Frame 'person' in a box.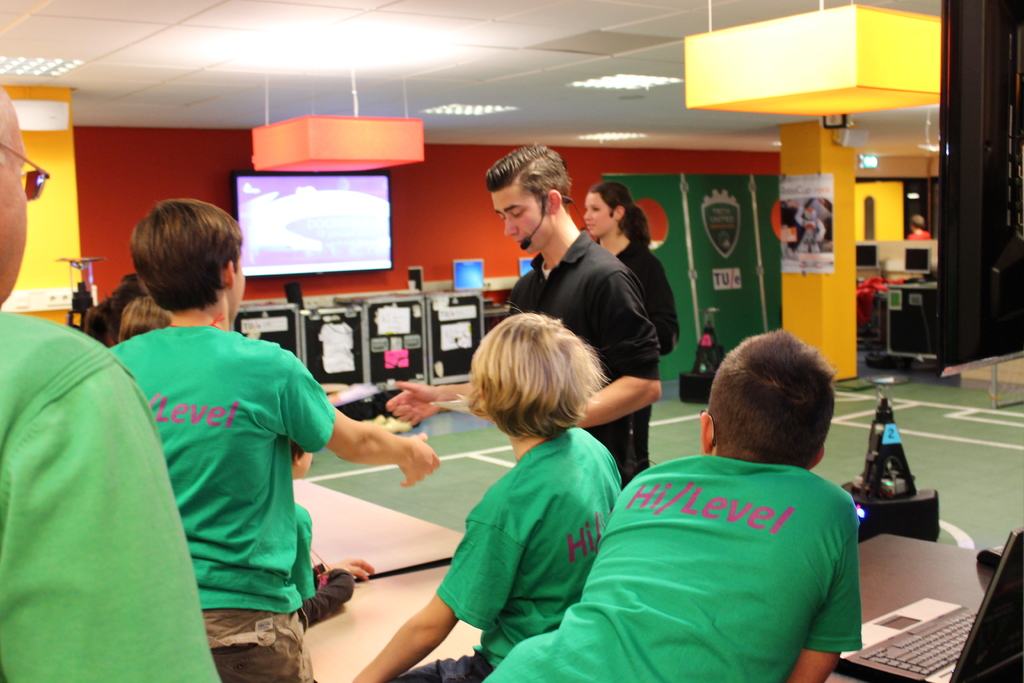
x1=120 y1=293 x2=173 y2=340.
